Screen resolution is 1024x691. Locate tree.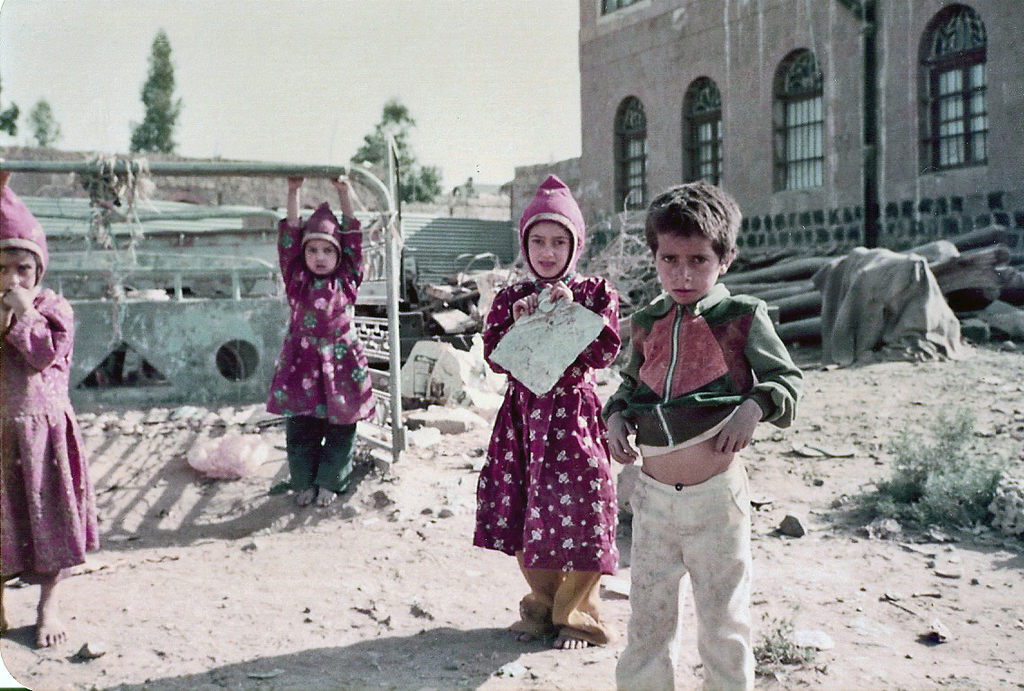
<region>111, 35, 185, 147</region>.
